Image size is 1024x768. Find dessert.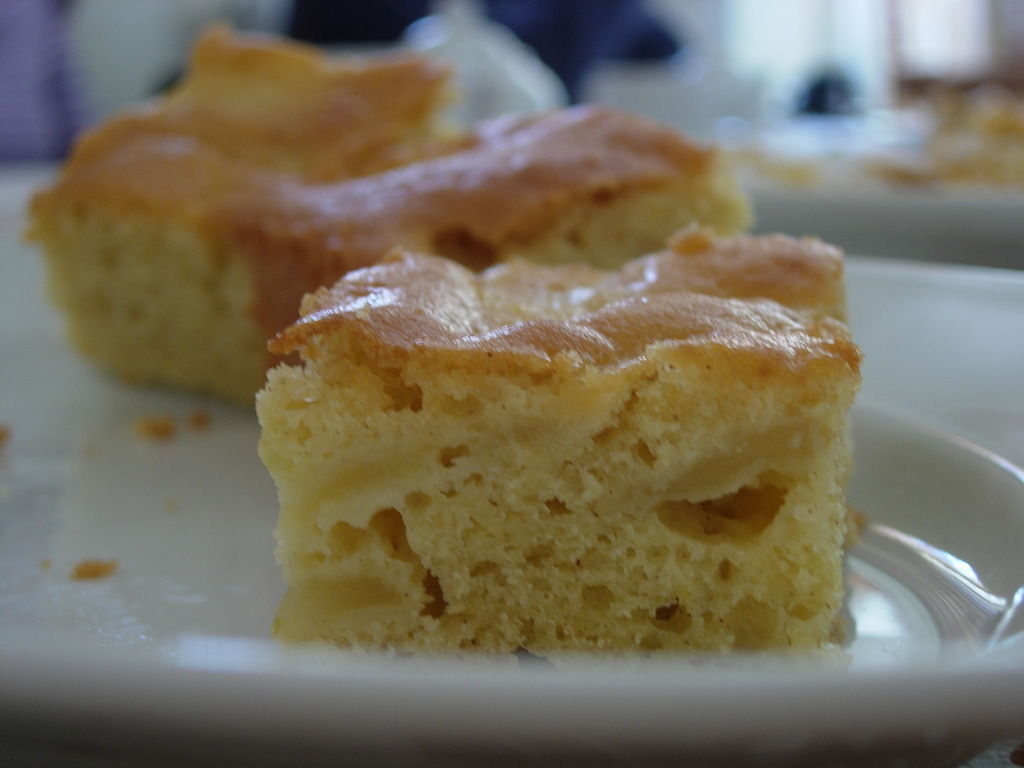
x1=240, y1=211, x2=859, y2=642.
